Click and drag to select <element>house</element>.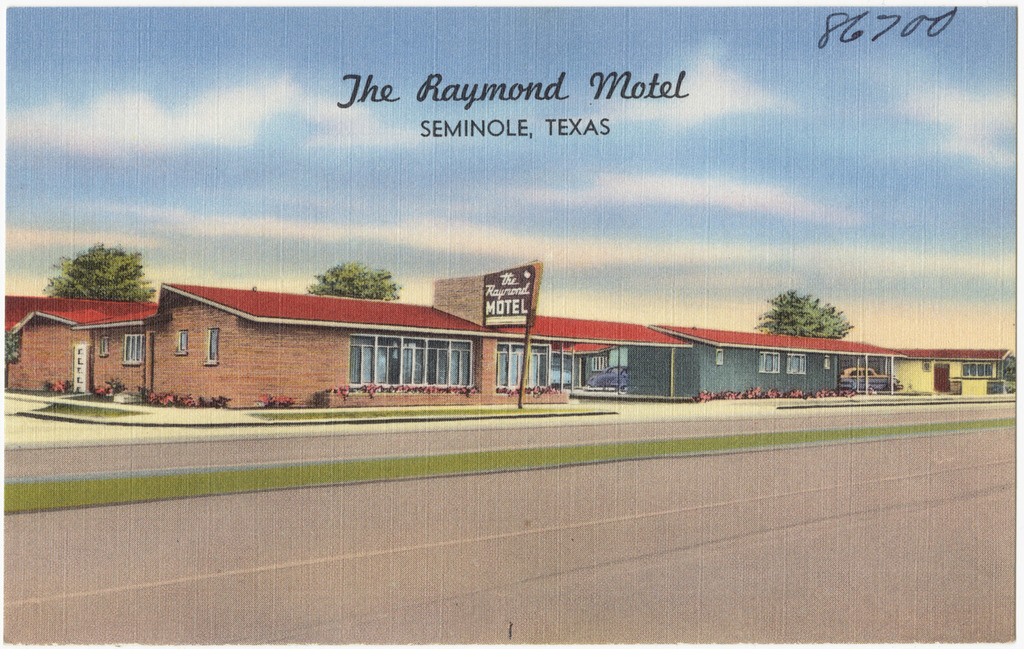
Selection: locate(127, 276, 500, 412).
